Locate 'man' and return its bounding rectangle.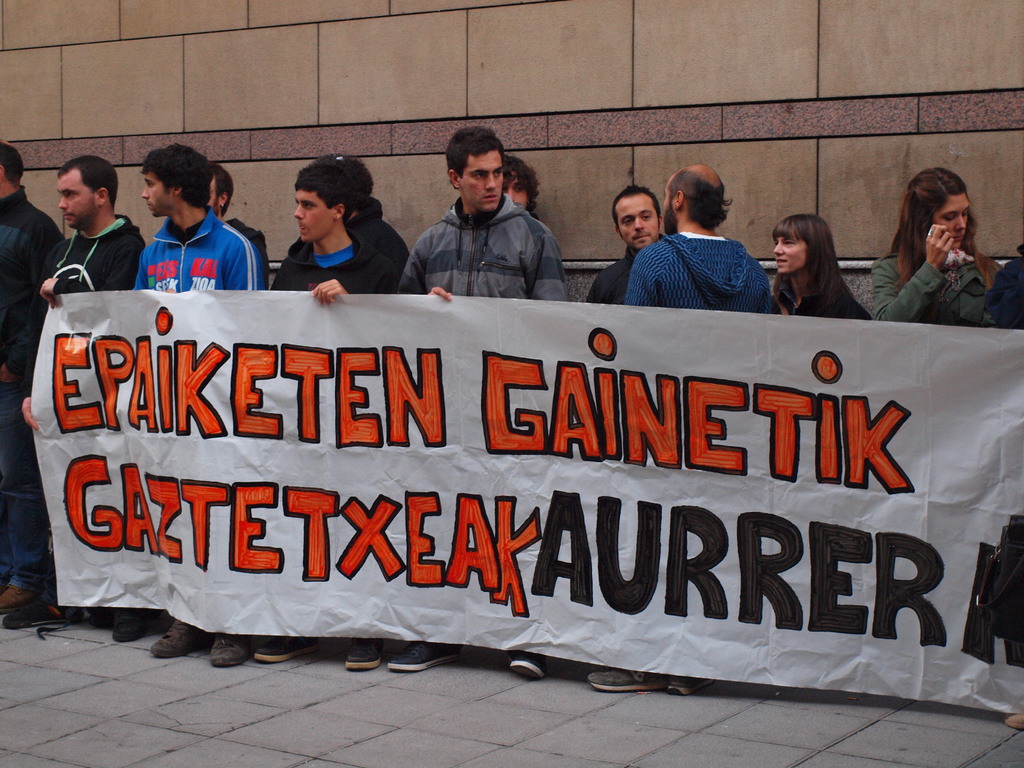
crop(22, 152, 144, 631).
